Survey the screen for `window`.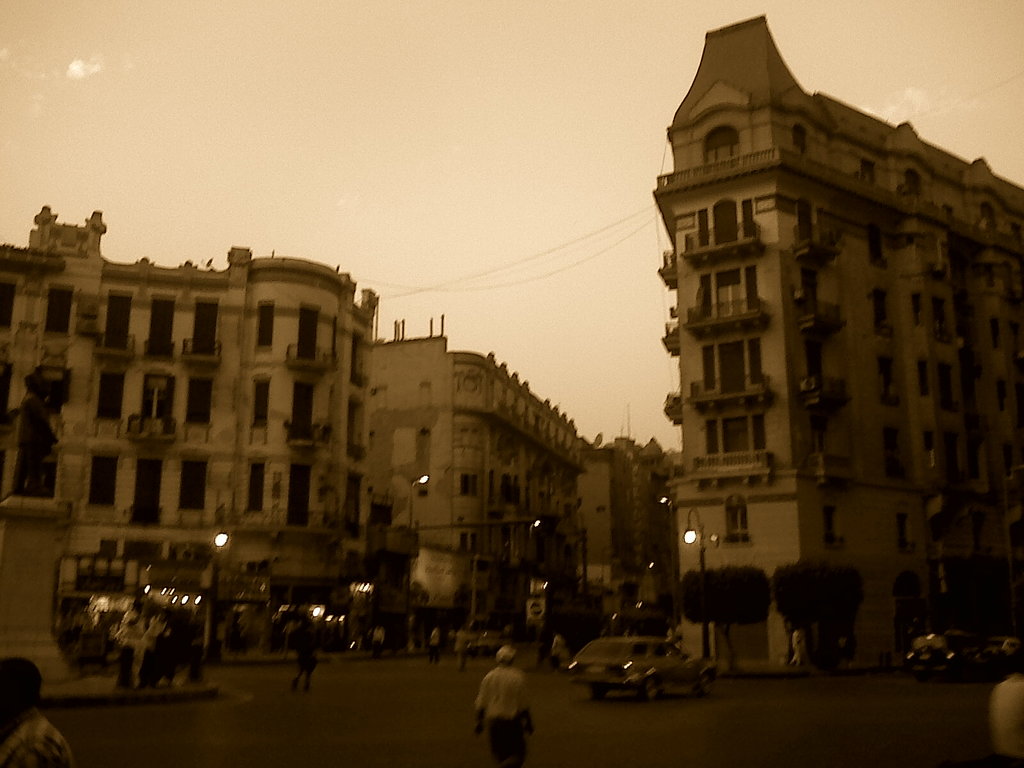
Survey found: [x1=178, y1=461, x2=211, y2=516].
